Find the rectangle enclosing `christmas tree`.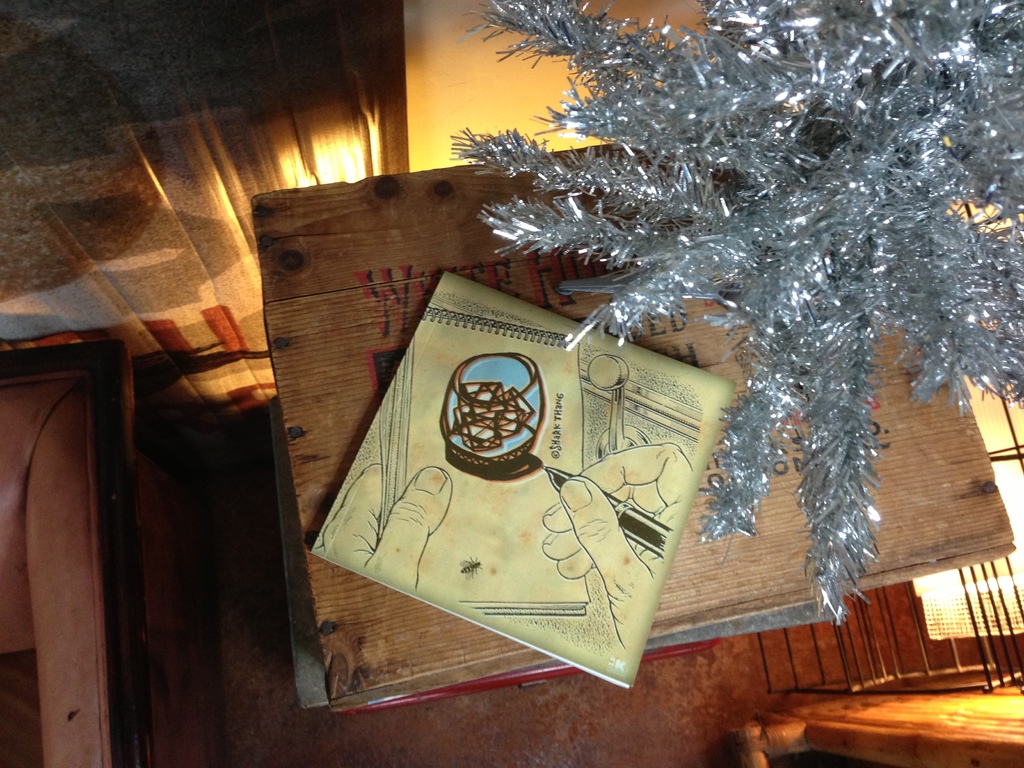
<region>452, 0, 1023, 628</region>.
